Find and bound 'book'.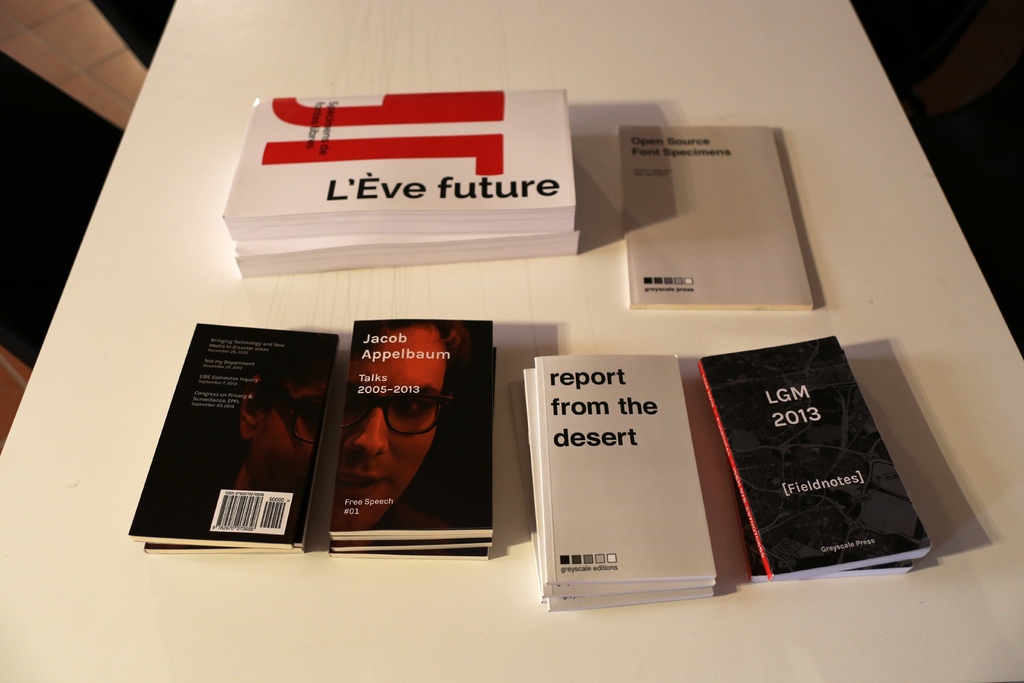
Bound: 219:85:573:233.
